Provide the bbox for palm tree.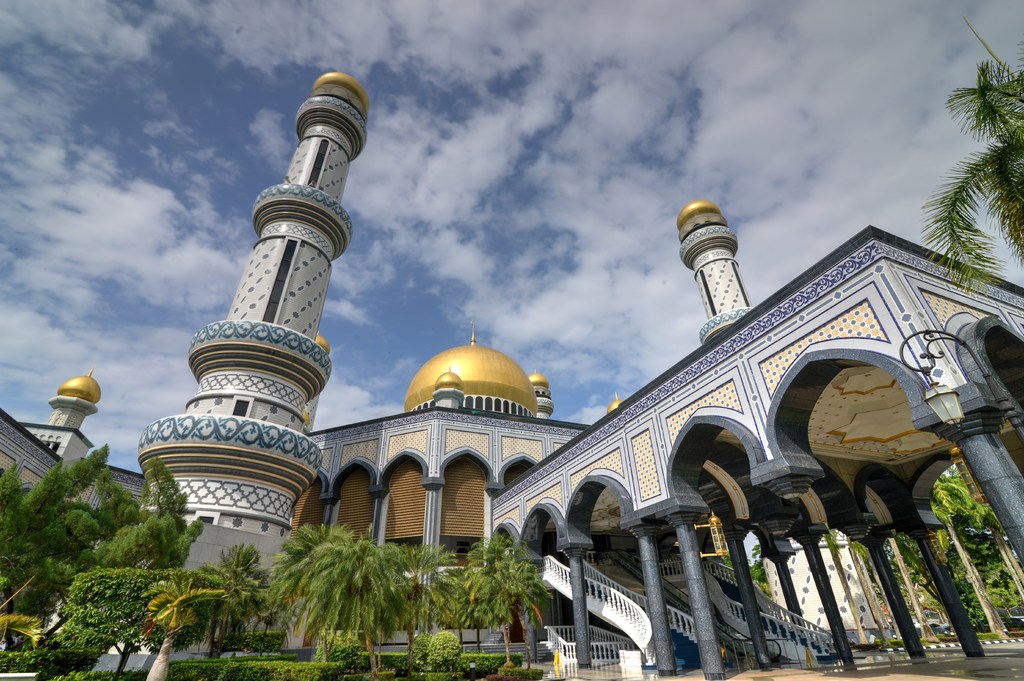
(83,539,243,673).
